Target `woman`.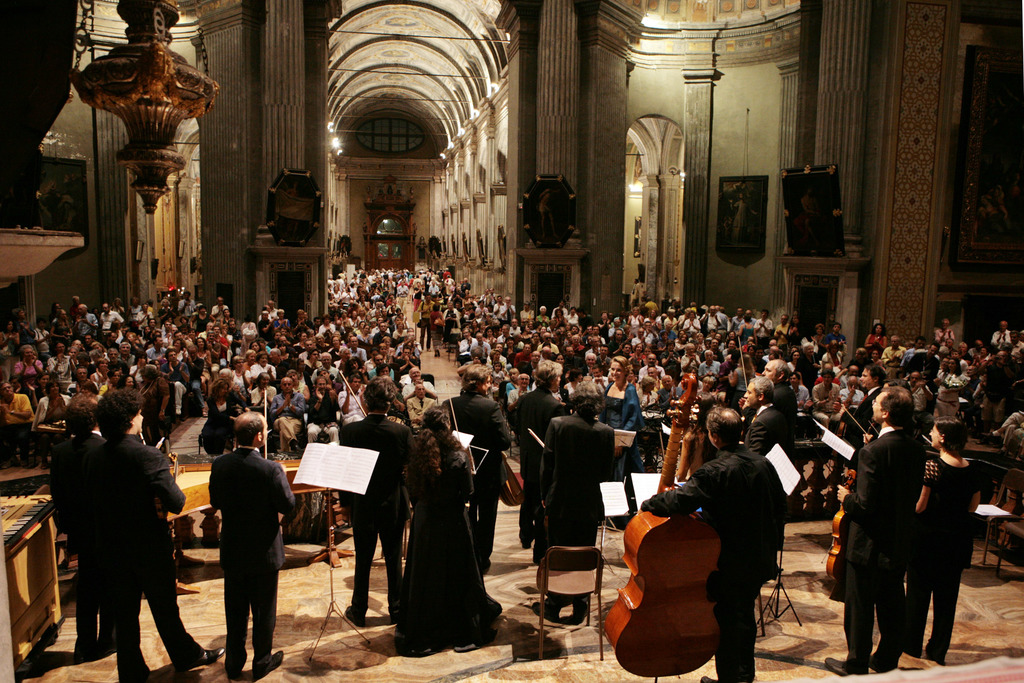
Target region: <bbox>189, 305, 216, 334</bbox>.
